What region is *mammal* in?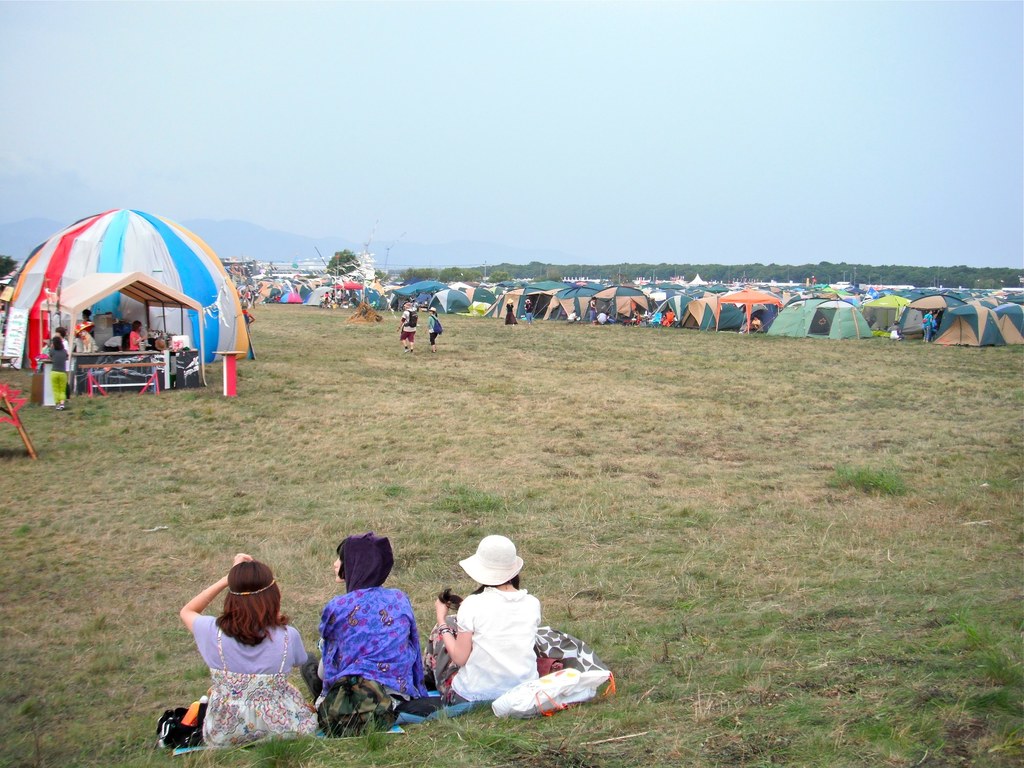
crop(168, 559, 317, 747).
